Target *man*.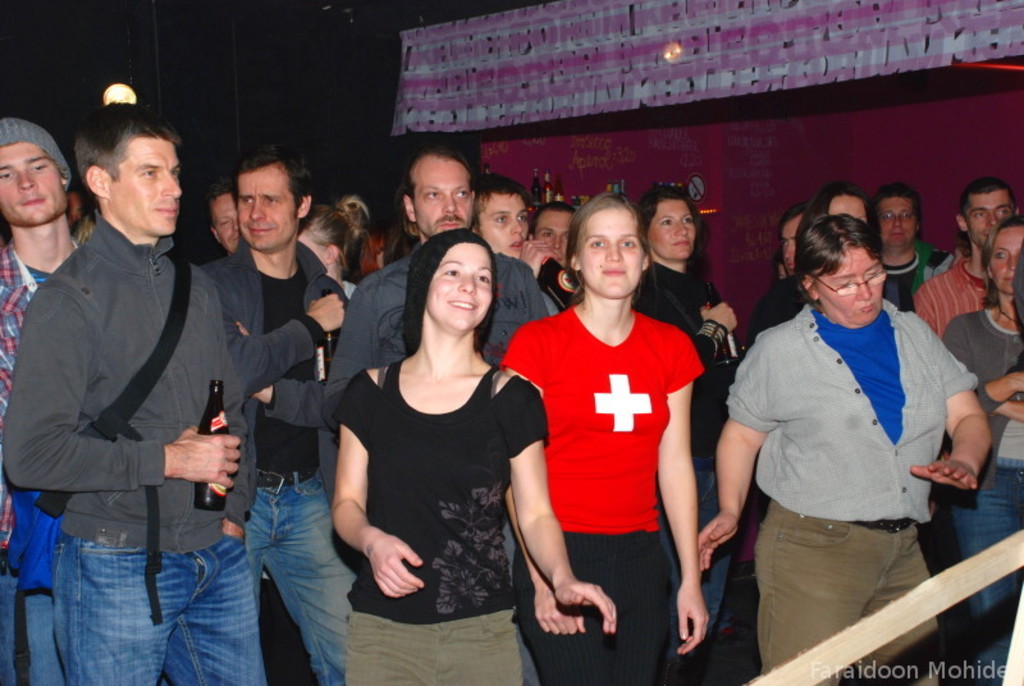
Target region: [316, 143, 550, 433].
